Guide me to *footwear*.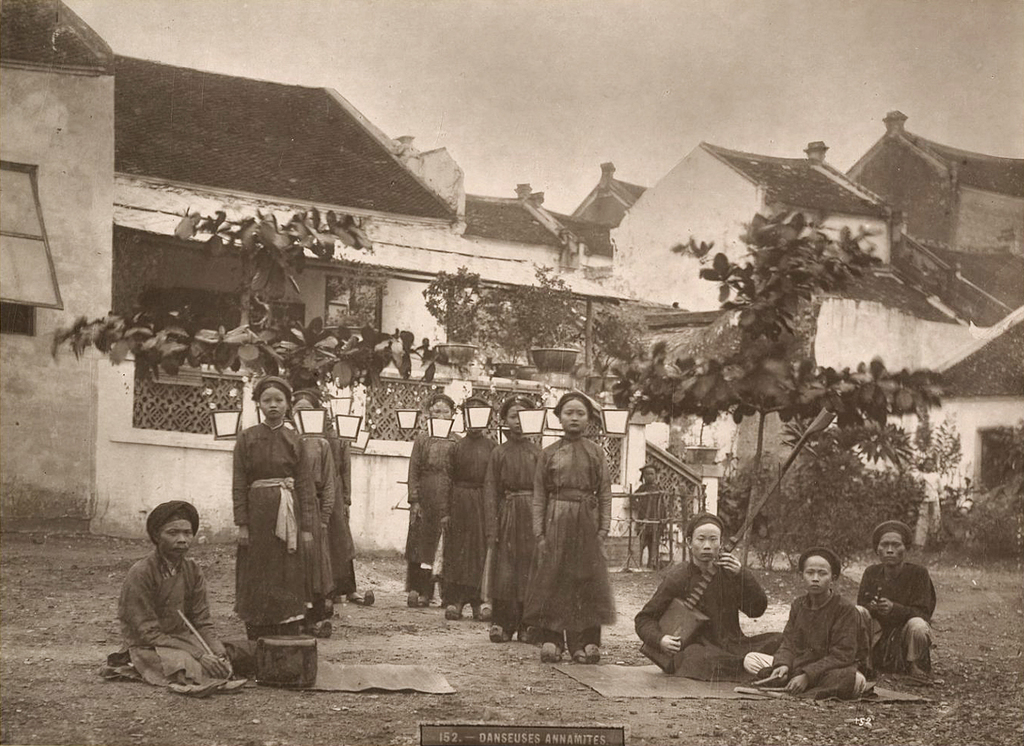
Guidance: <region>443, 604, 461, 618</region>.
